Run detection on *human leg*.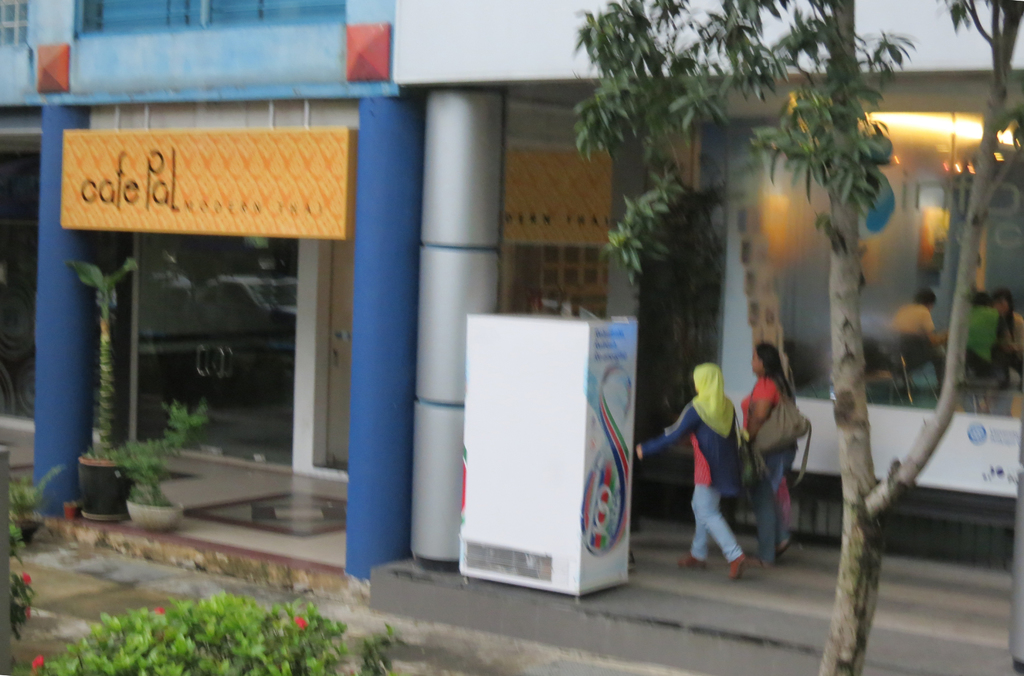
Result: (751,438,803,561).
